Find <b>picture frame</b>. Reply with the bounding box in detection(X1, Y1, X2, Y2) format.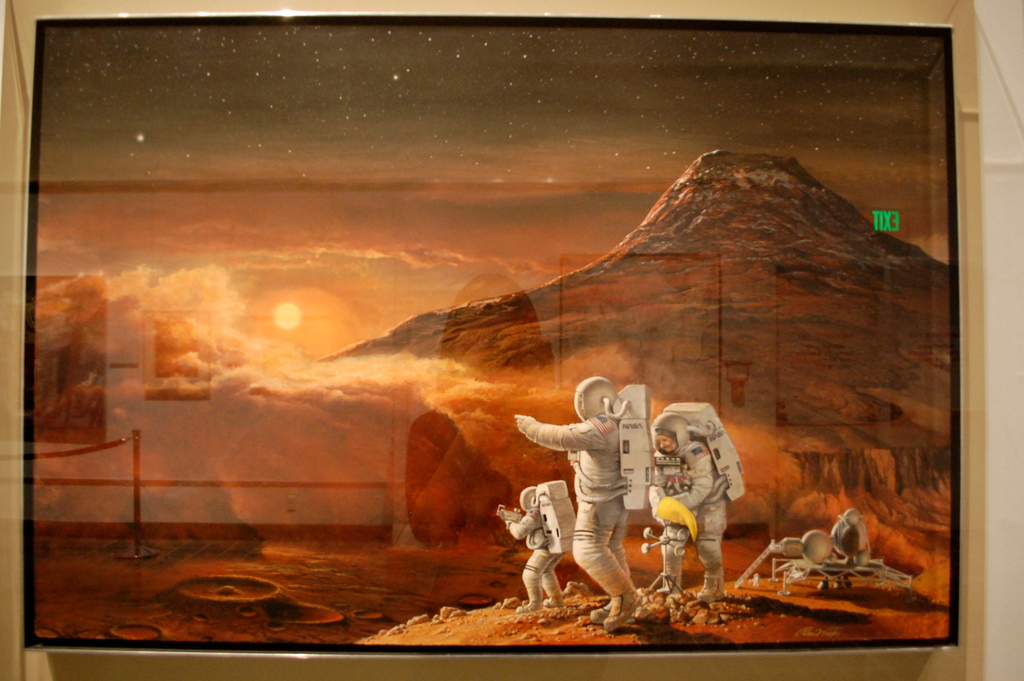
detection(65, 28, 1023, 680).
